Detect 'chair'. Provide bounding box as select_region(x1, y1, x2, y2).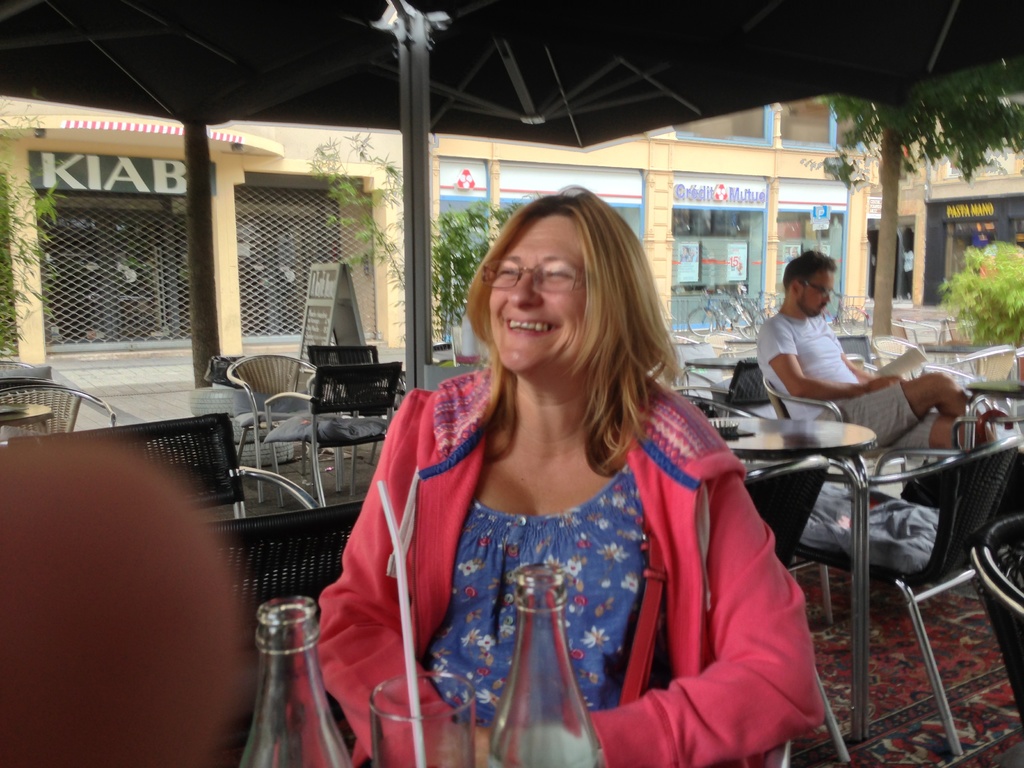
select_region(140, 508, 348, 665).
